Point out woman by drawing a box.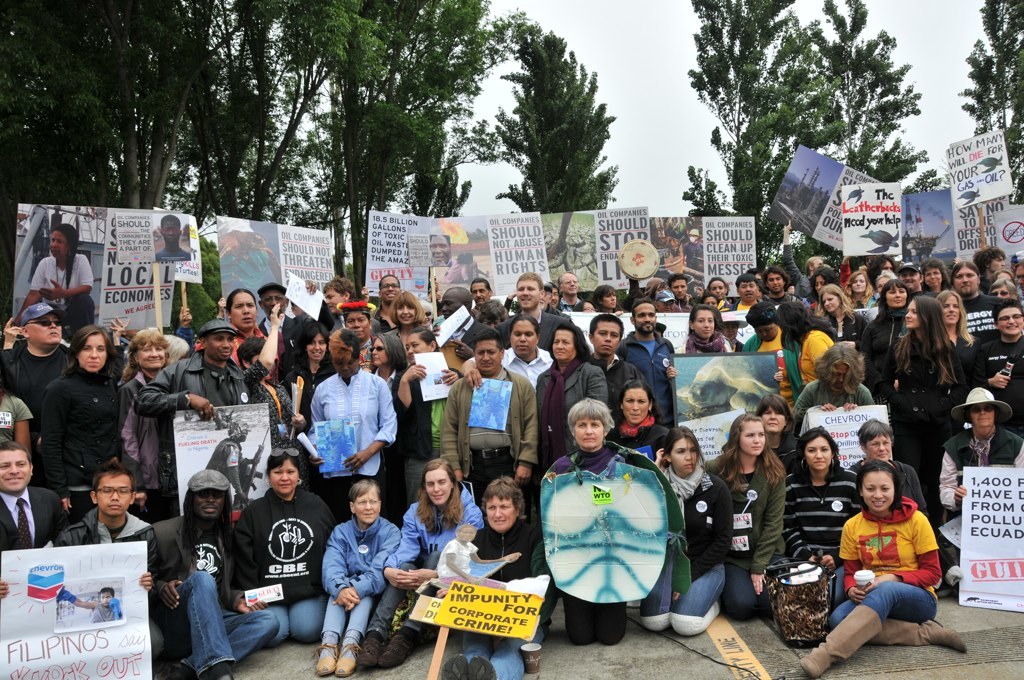
crop(356, 458, 483, 674).
